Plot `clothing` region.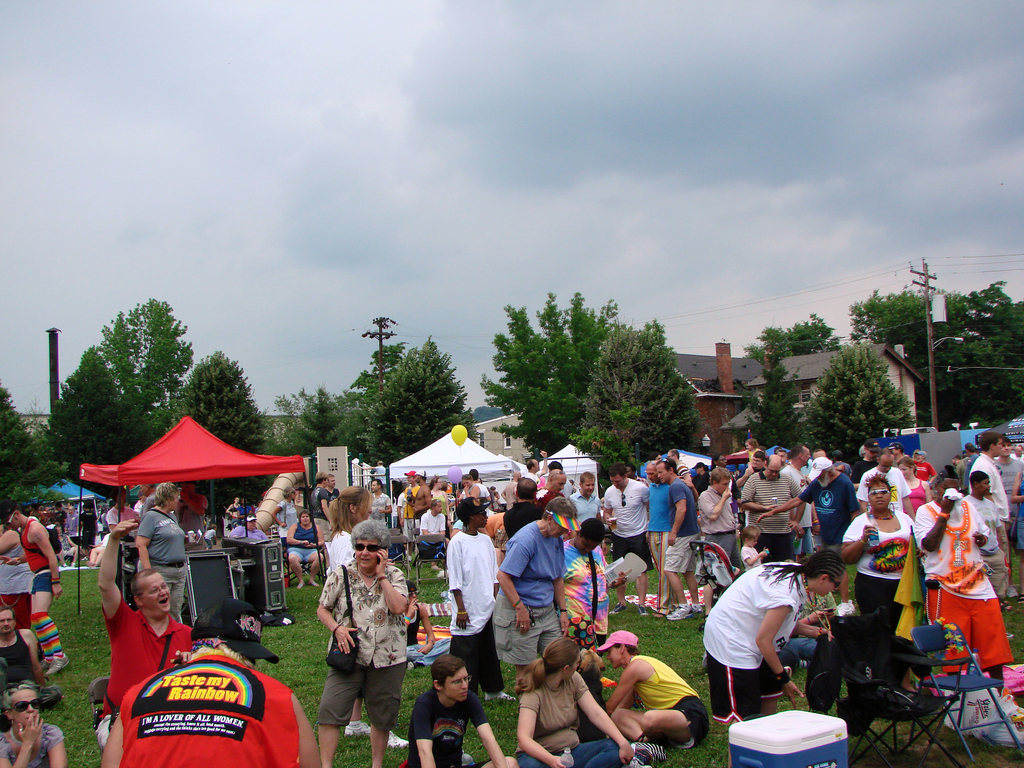
Plotted at BBox(368, 489, 393, 524).
